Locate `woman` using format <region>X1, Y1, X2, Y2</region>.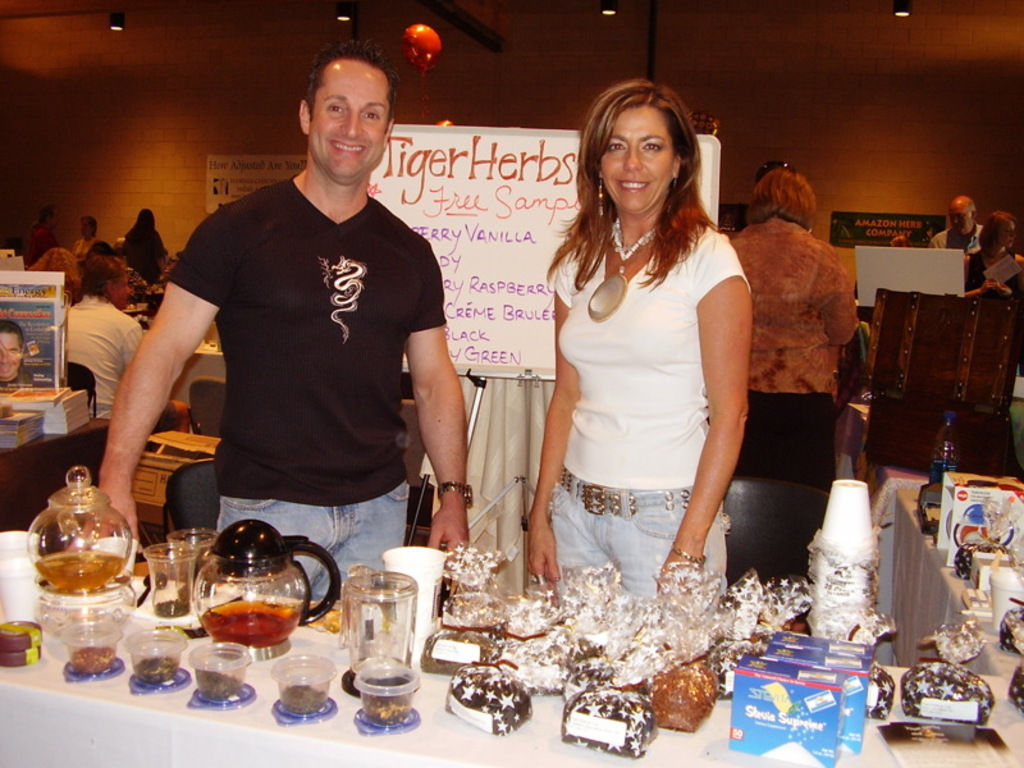
<region>96, 196, 178, 265</region>.
